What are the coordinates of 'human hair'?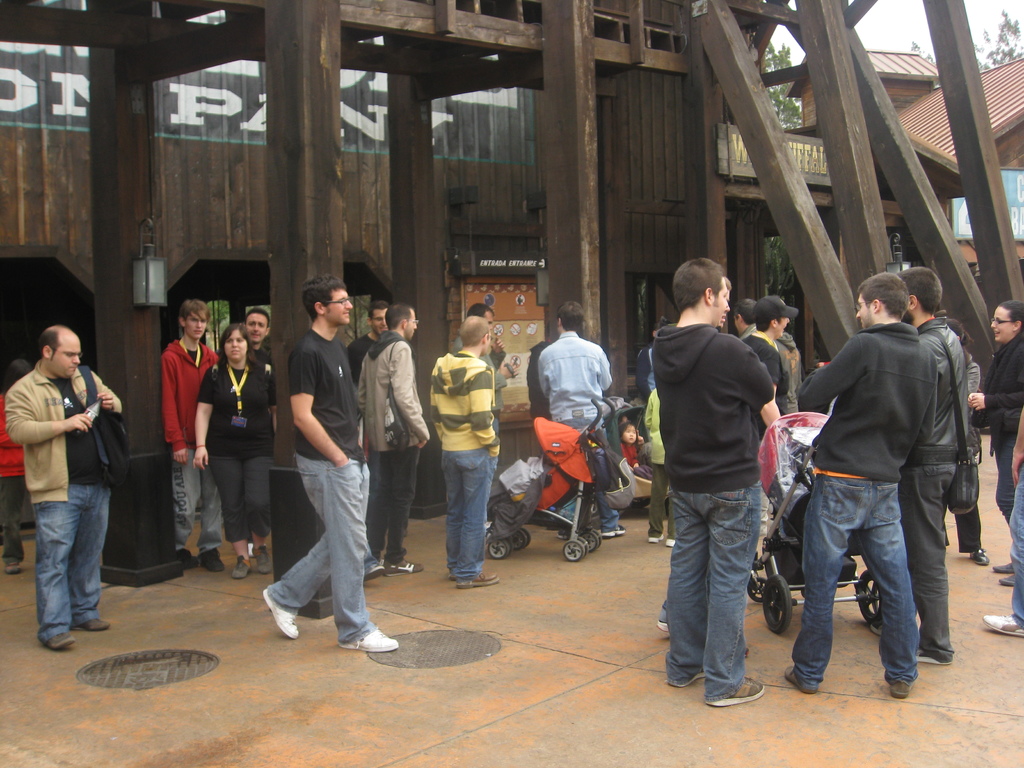
(950,320,975,352).
